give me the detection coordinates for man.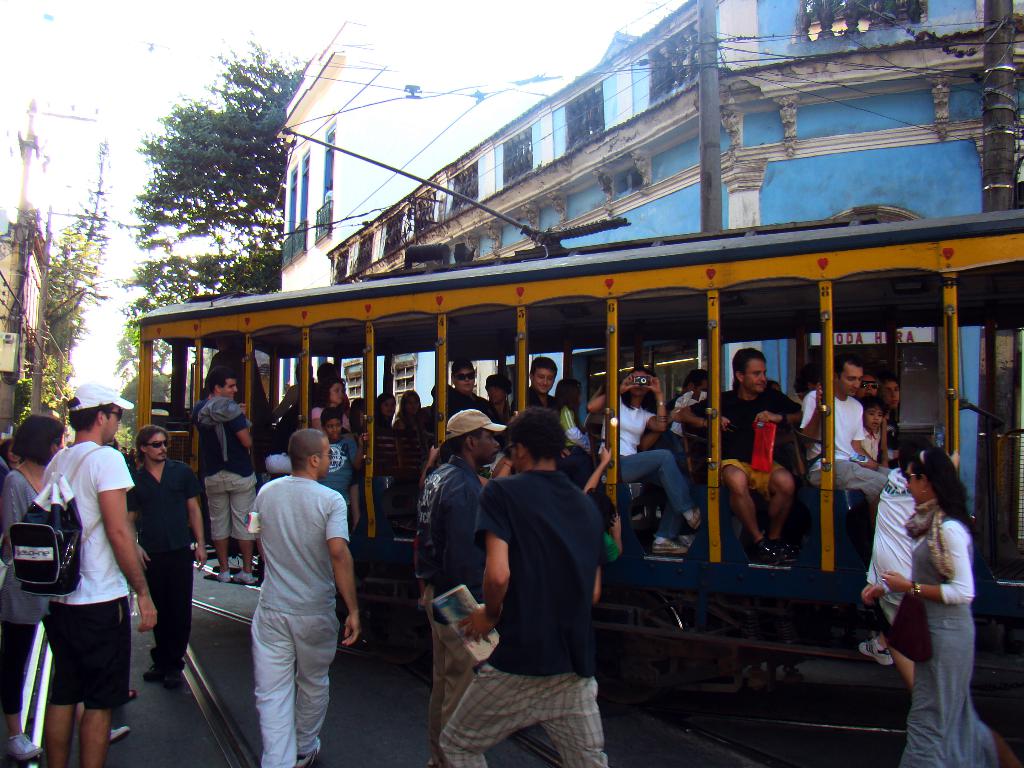
region(668, 334, 802, 565).
